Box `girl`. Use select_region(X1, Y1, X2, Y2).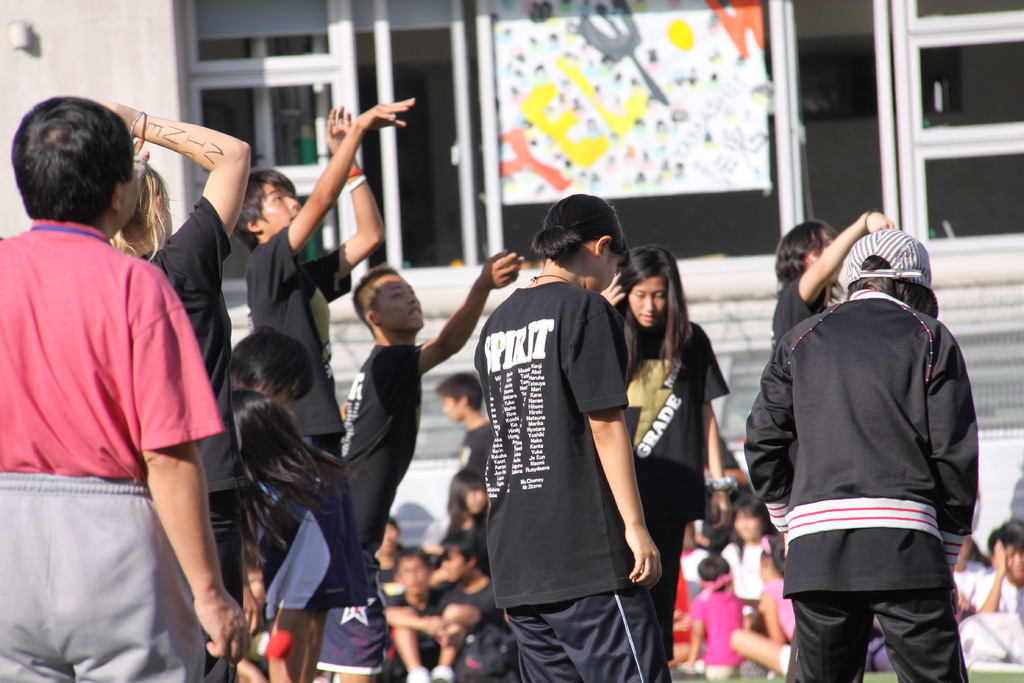
select_region(733, 534, 798, 680).
